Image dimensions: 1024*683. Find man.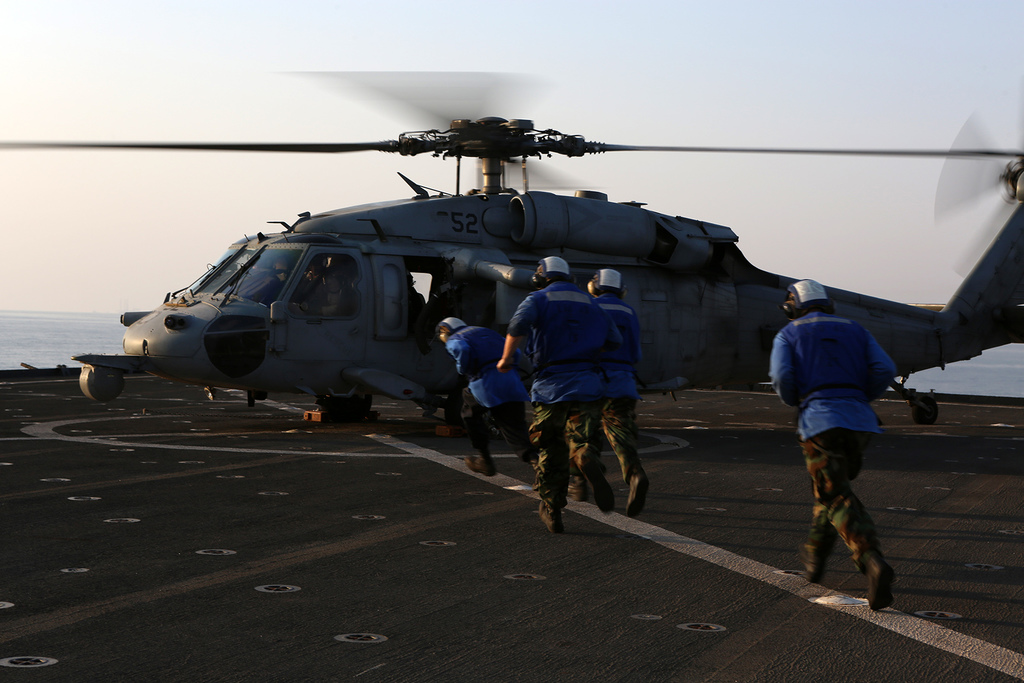
box=[553, 257, 653, 501].
